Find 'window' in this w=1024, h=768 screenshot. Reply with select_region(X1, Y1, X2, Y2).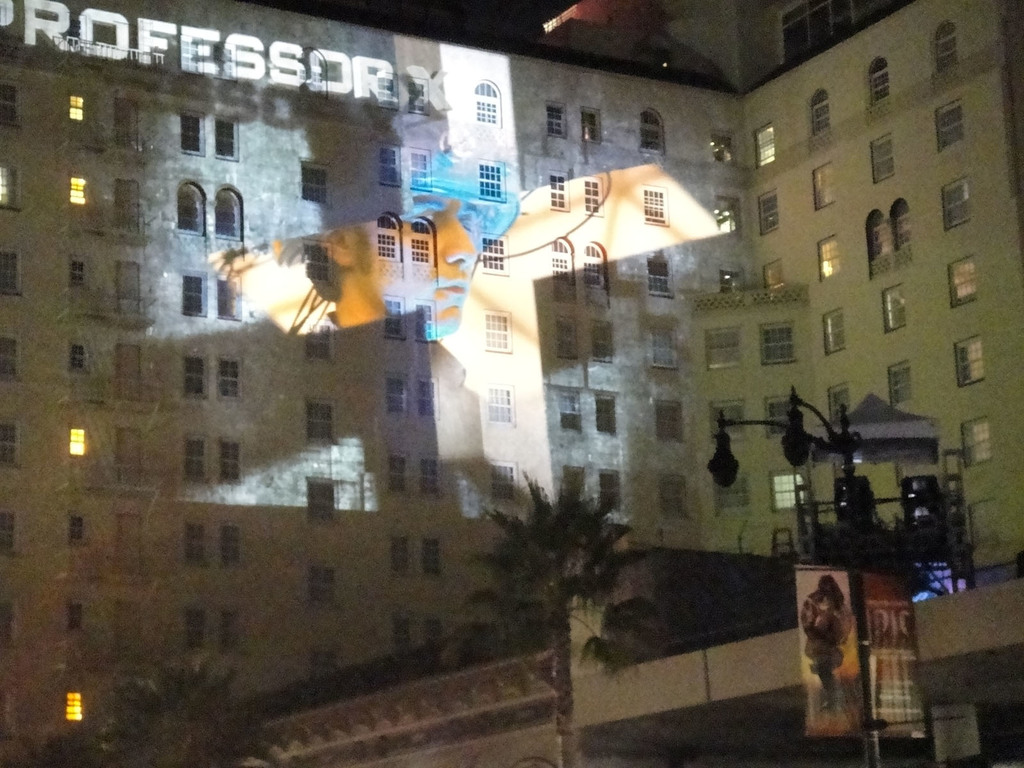
select_region(380, 148, 402, 186).
